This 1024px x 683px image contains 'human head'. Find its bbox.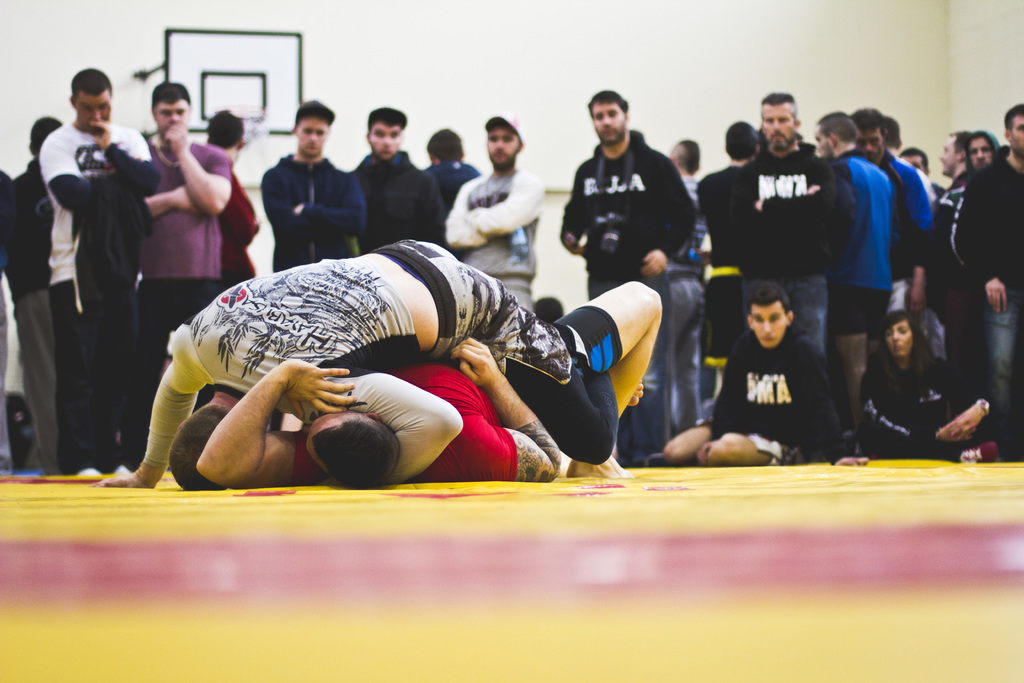
detection(368, 104, 405, 160).
